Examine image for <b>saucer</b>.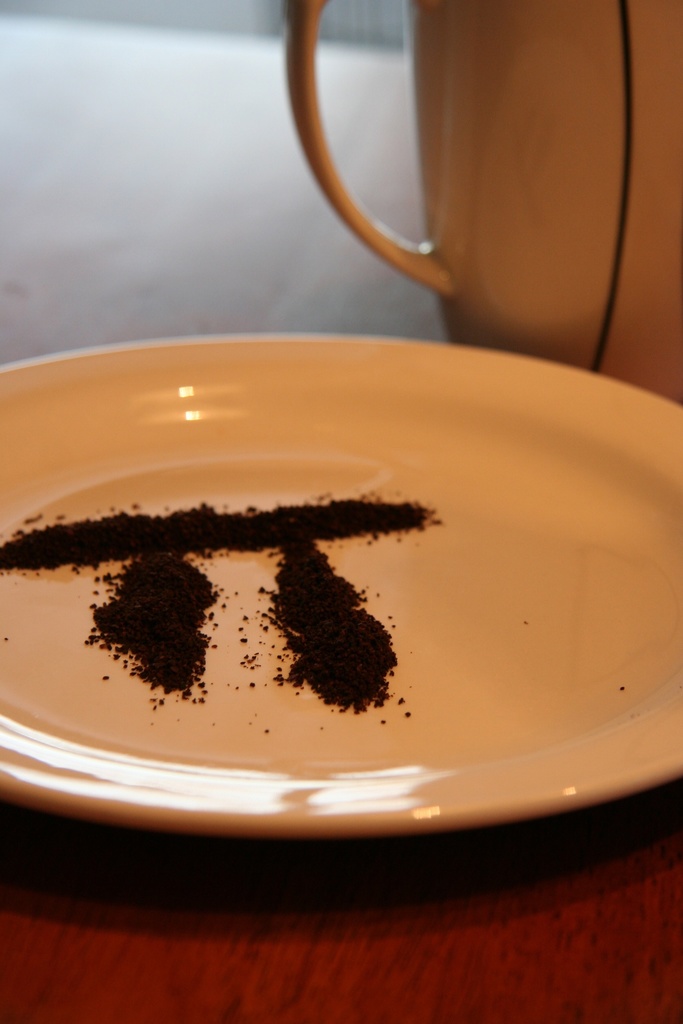
Examination result: <box>0,331,682,840</box>.
